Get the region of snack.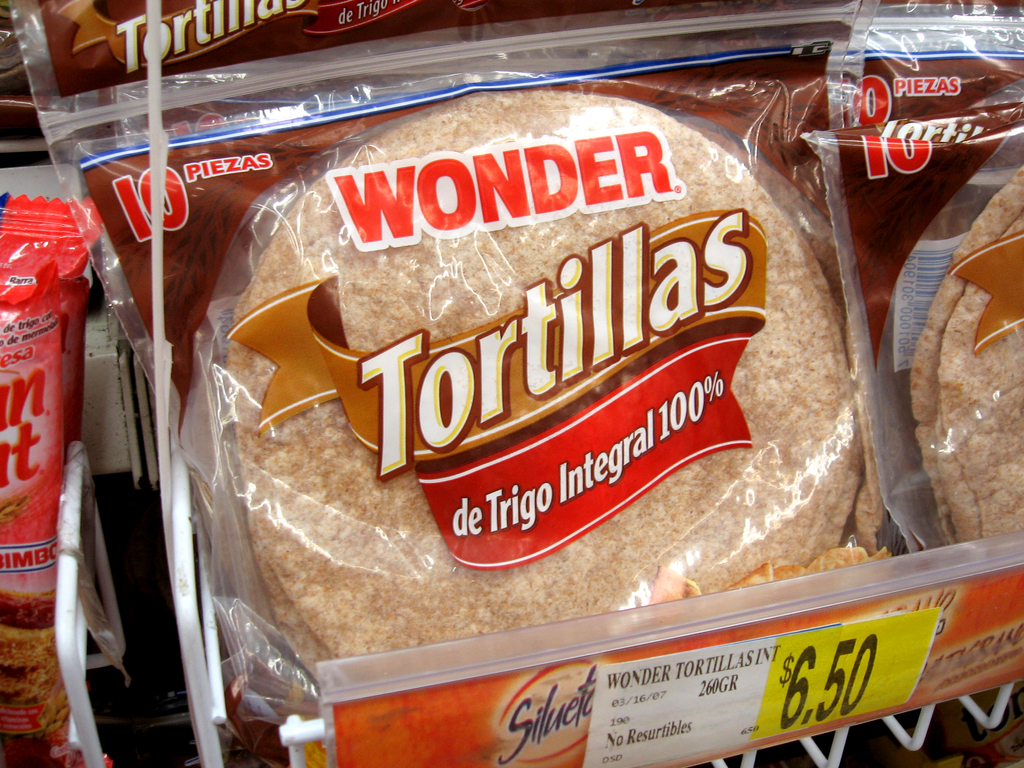
box(941, 213, 1023, 538).
